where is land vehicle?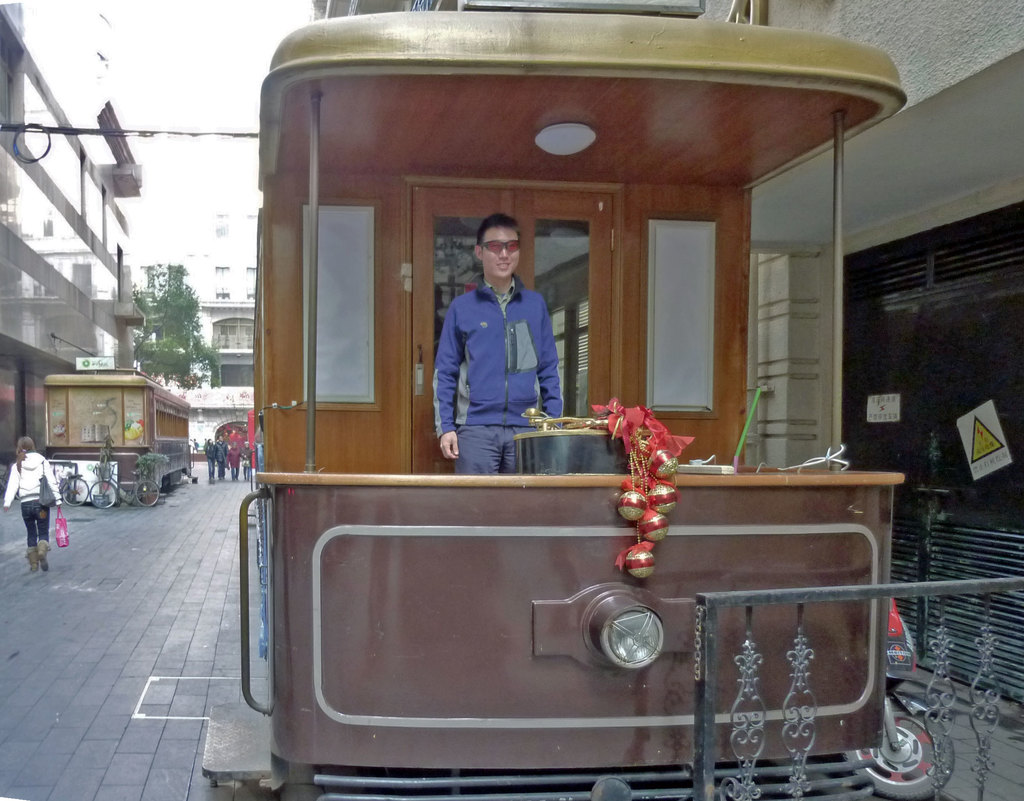
{"x1": 183, "y1": 0, "x2": 964, "y2": 736}.
